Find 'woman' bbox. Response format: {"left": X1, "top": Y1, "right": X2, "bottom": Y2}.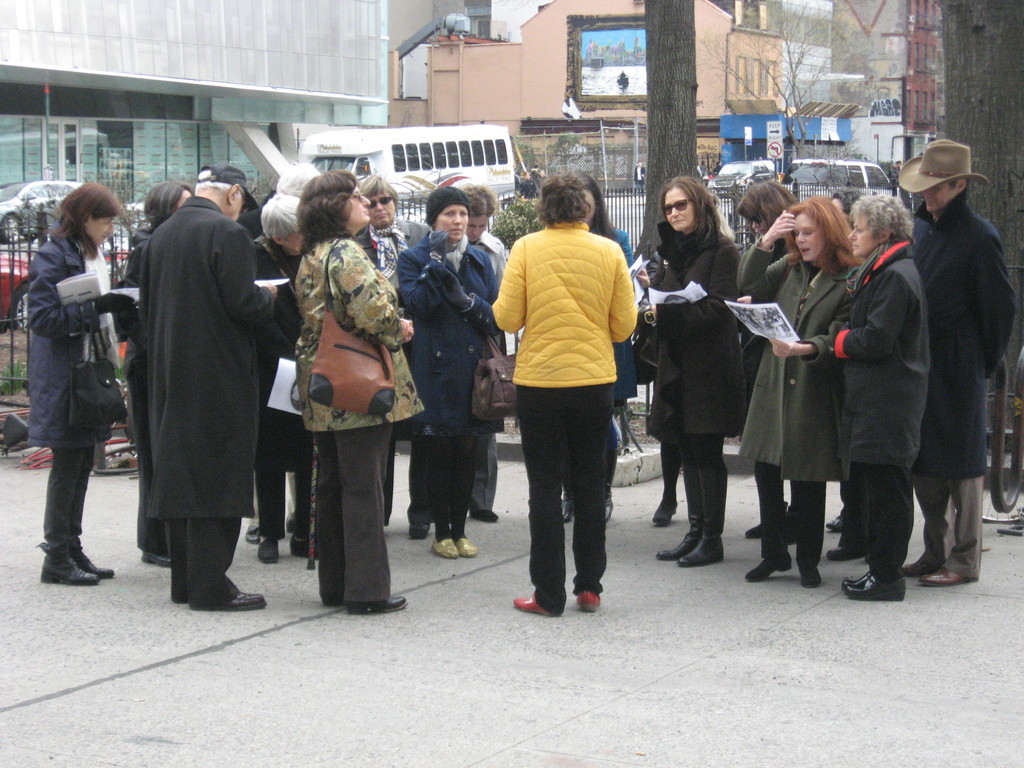
{"left": 253, "top": 193, "right": 308, "bottom": 557}.
